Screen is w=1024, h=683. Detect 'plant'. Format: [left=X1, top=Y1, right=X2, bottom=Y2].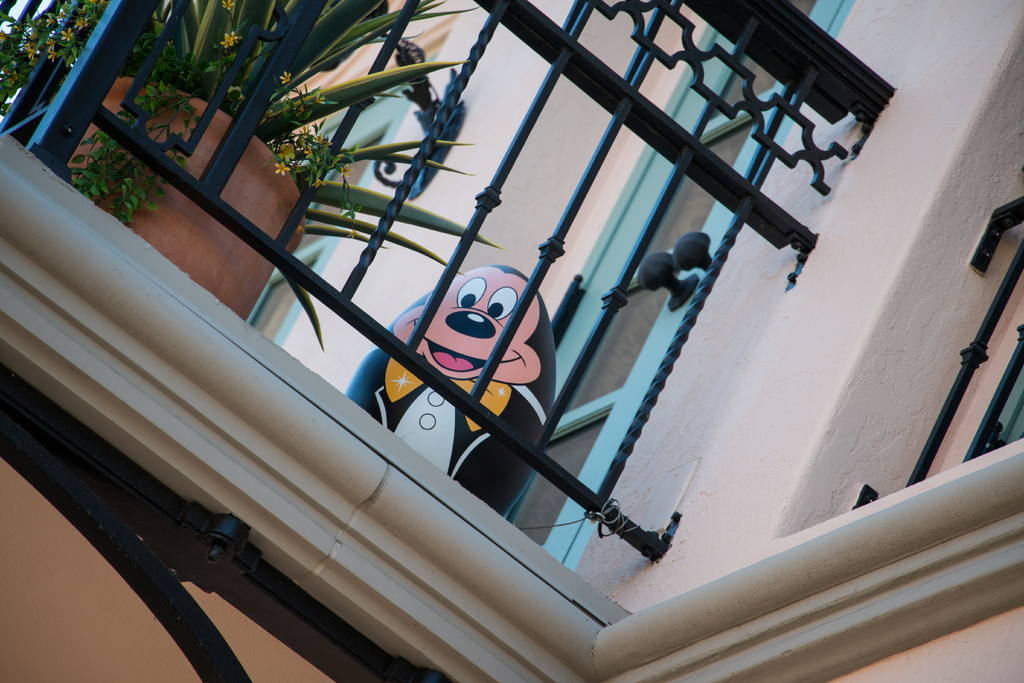
[left=2, top=0, right=507, bottom=352].
